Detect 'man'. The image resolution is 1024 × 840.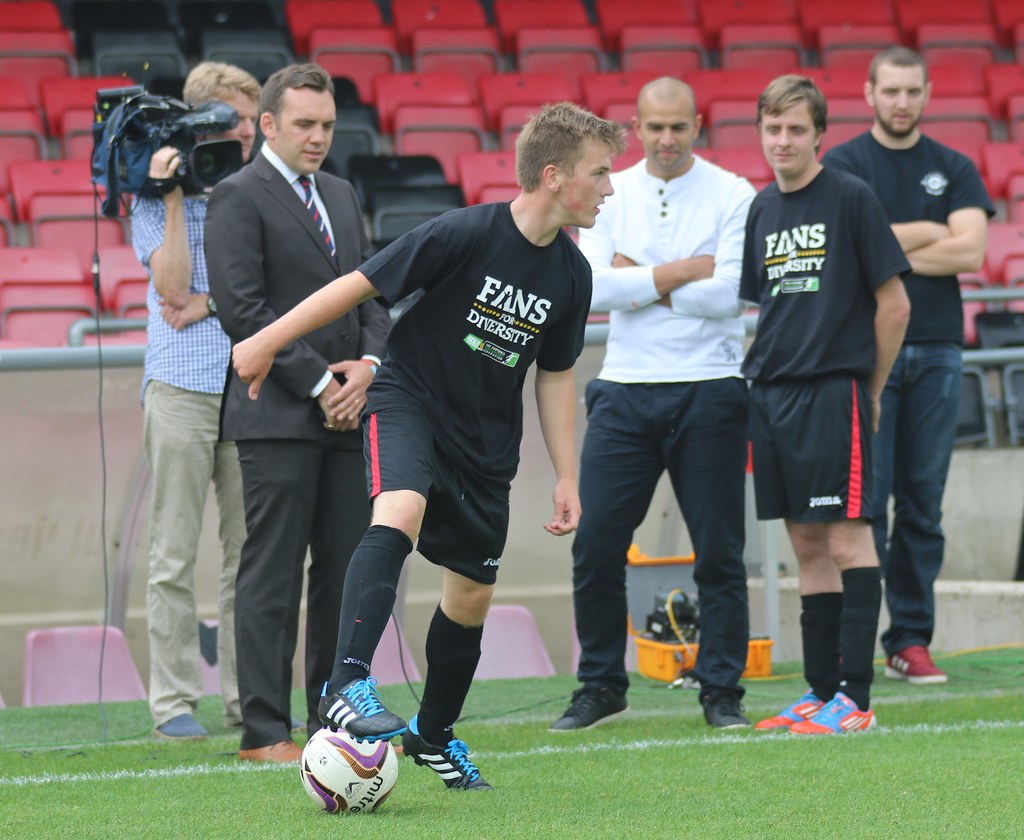
(left=814, top=45, right=998, bottom=685).
